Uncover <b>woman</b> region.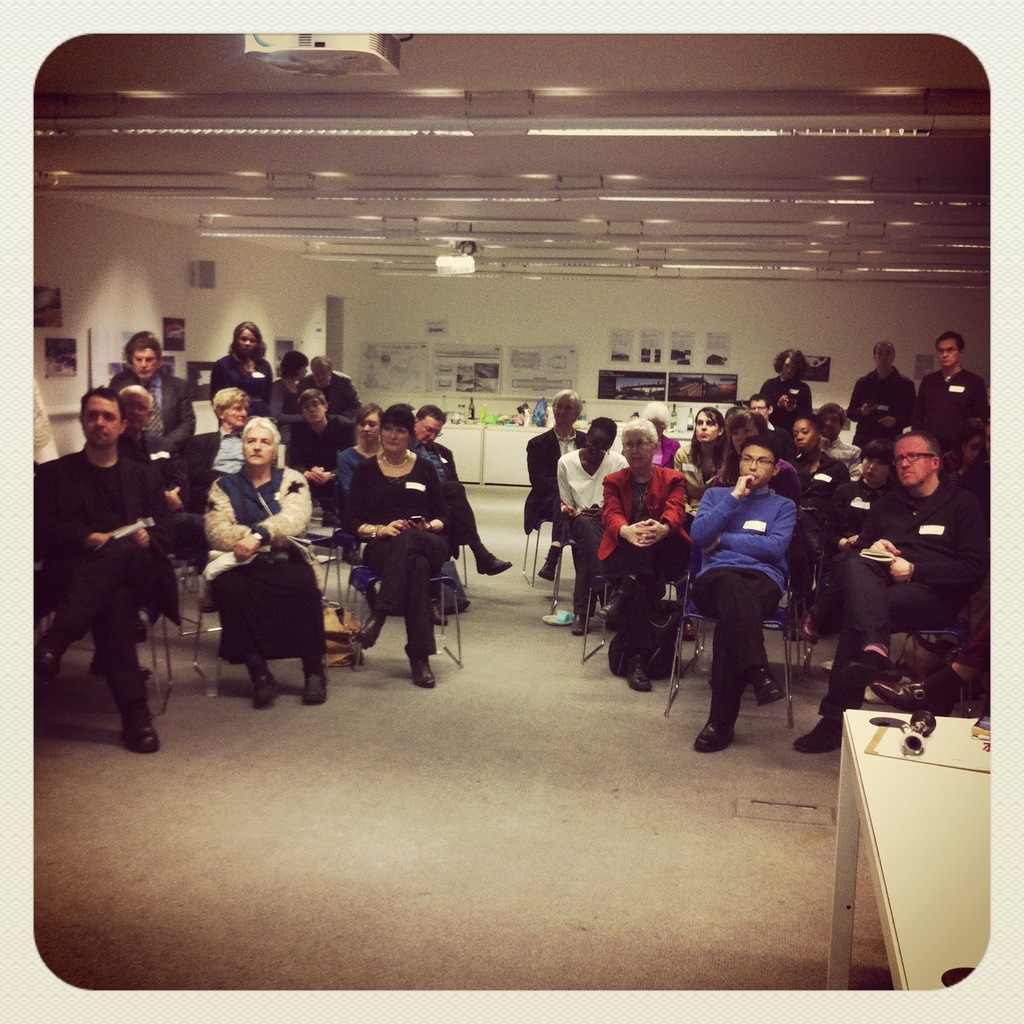
Uncovered: [356, 403, 456, 678].
